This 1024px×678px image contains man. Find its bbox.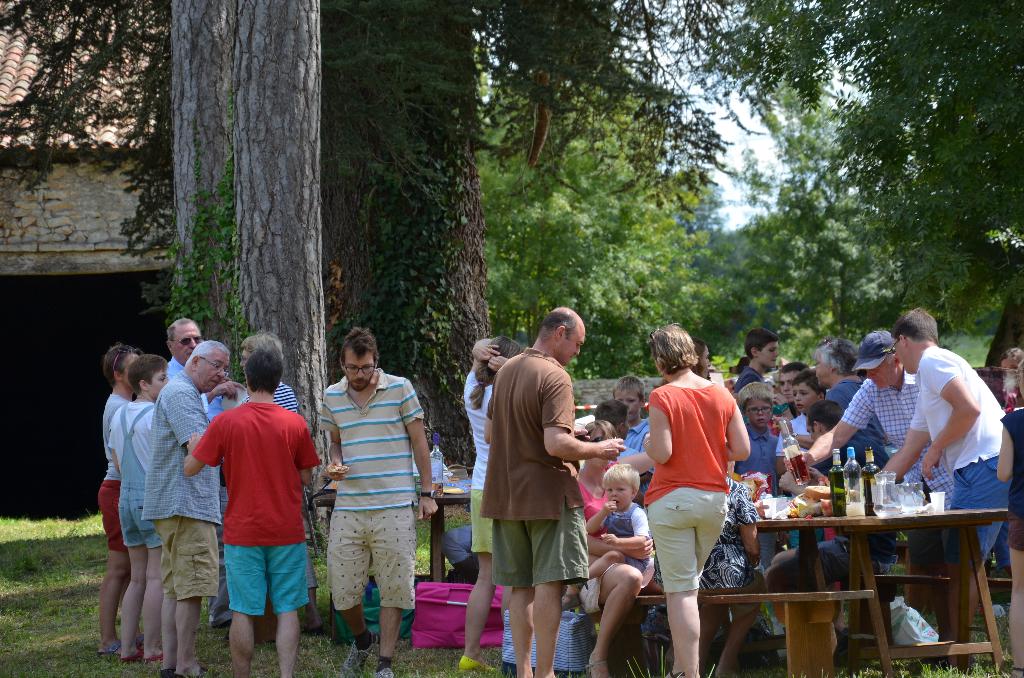
781, 329, 952, 672.
